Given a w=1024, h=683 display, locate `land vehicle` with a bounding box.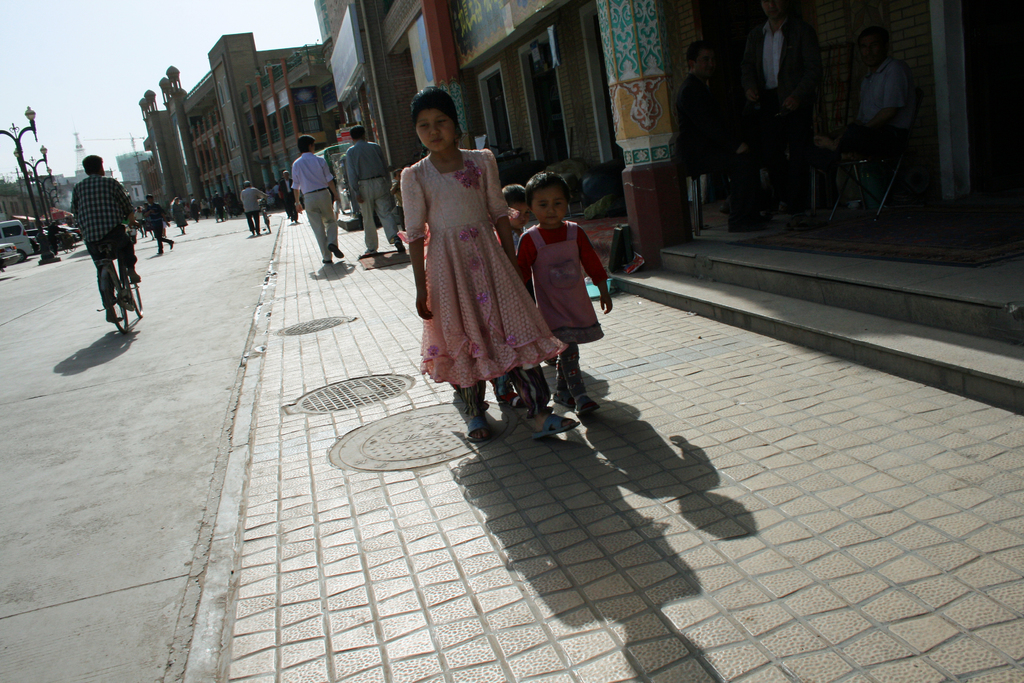
Located: {"x1": 28, "y1": 227, "x2": 70, "y2": 249}.
